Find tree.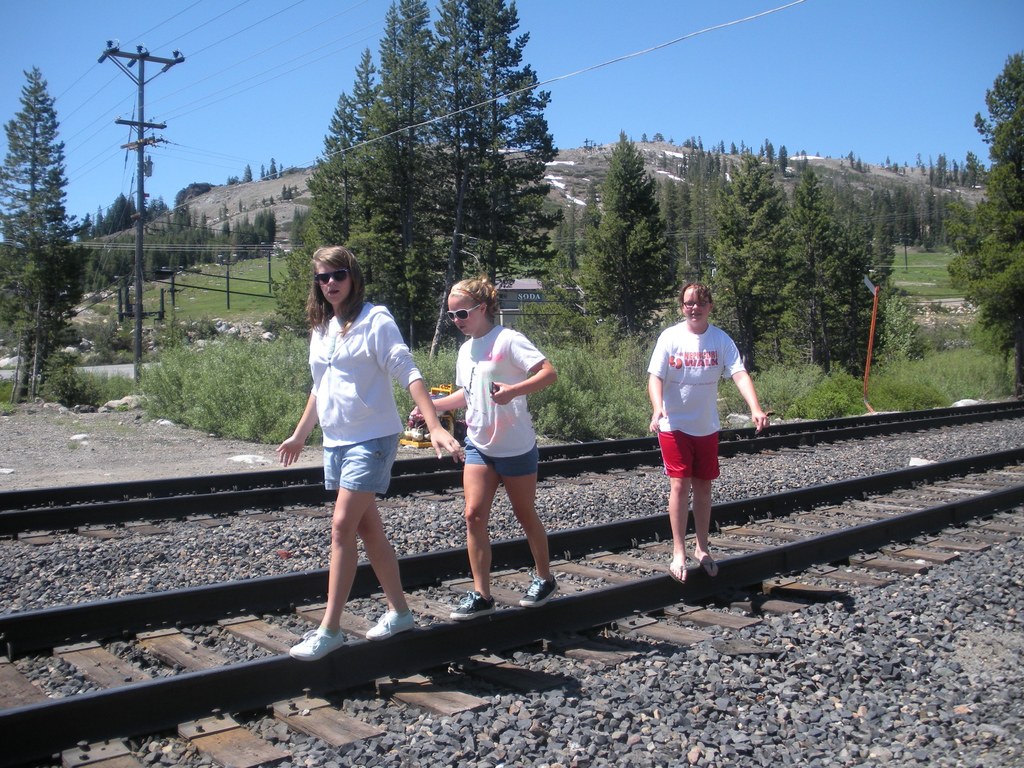
[x1=267, y1=154, x2=281, y2=177].
